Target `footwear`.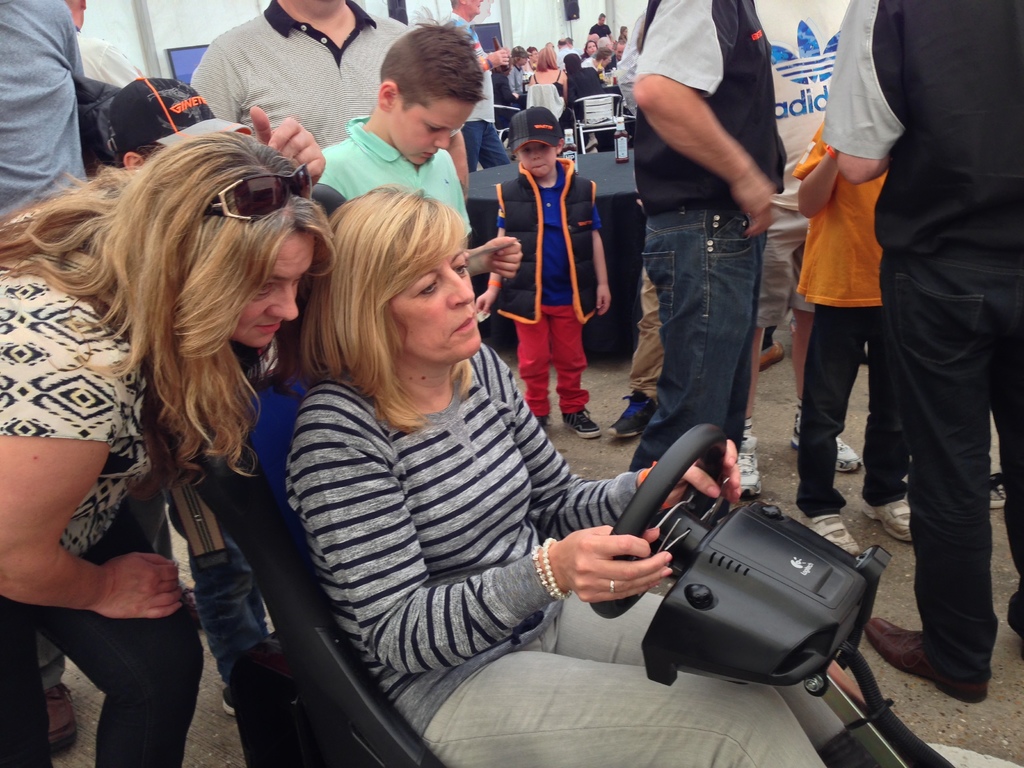
Target region: 221:684:236:720.
